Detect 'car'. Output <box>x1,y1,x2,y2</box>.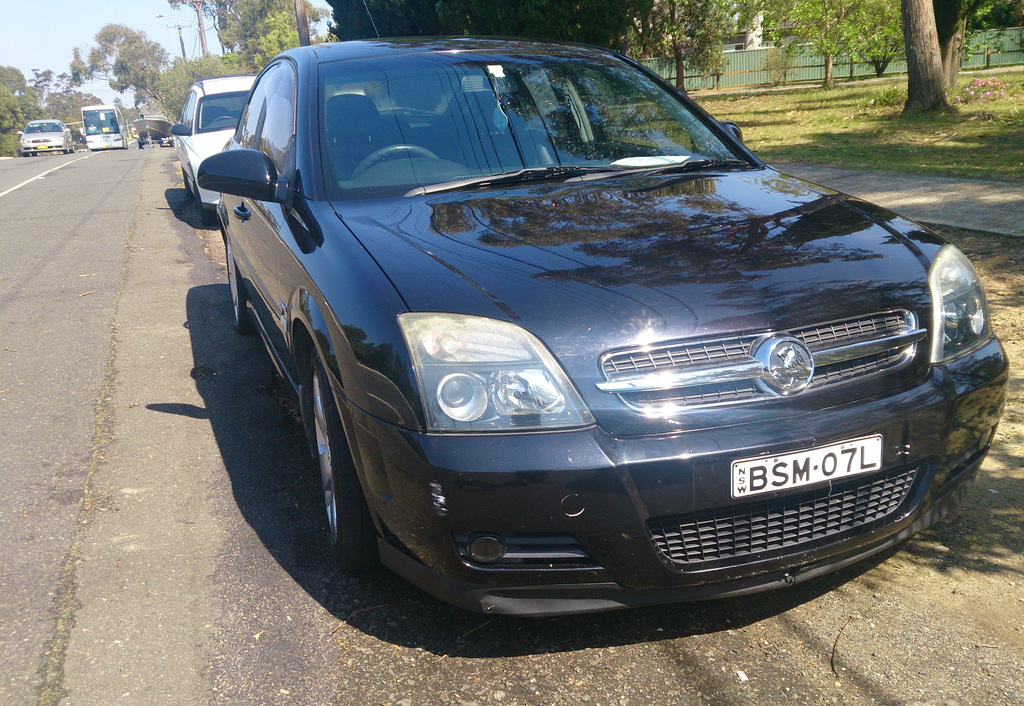
<box>17,119,71,154</box>.
